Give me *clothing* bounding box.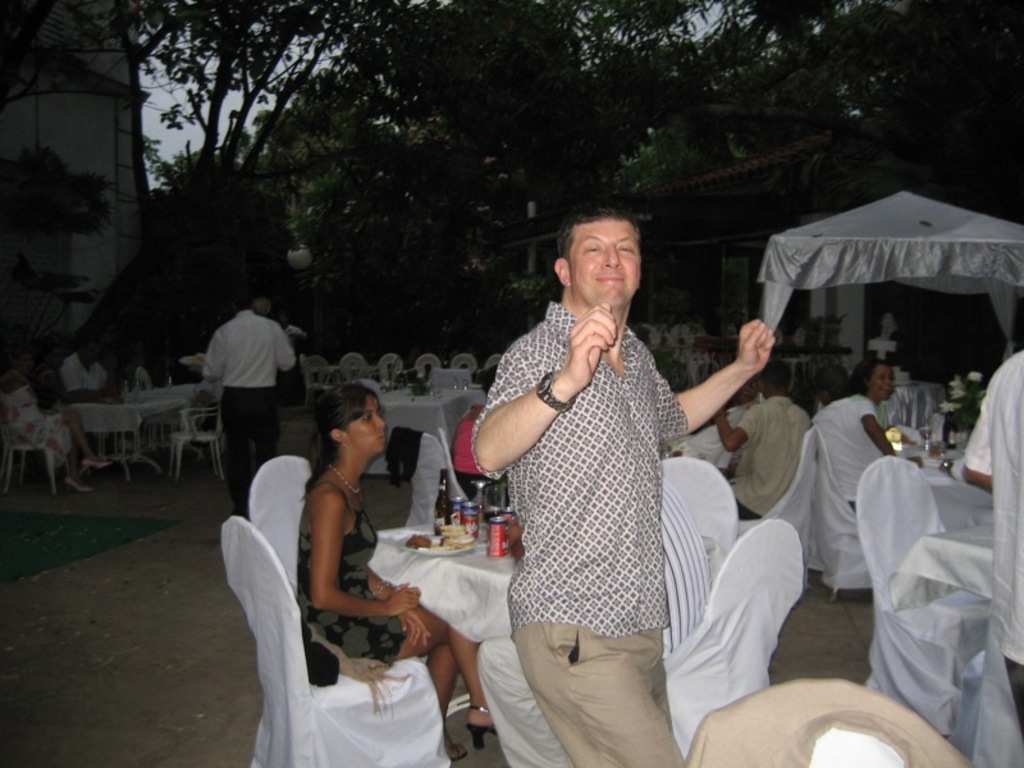
bbox=[200, 310, 301, 518].
